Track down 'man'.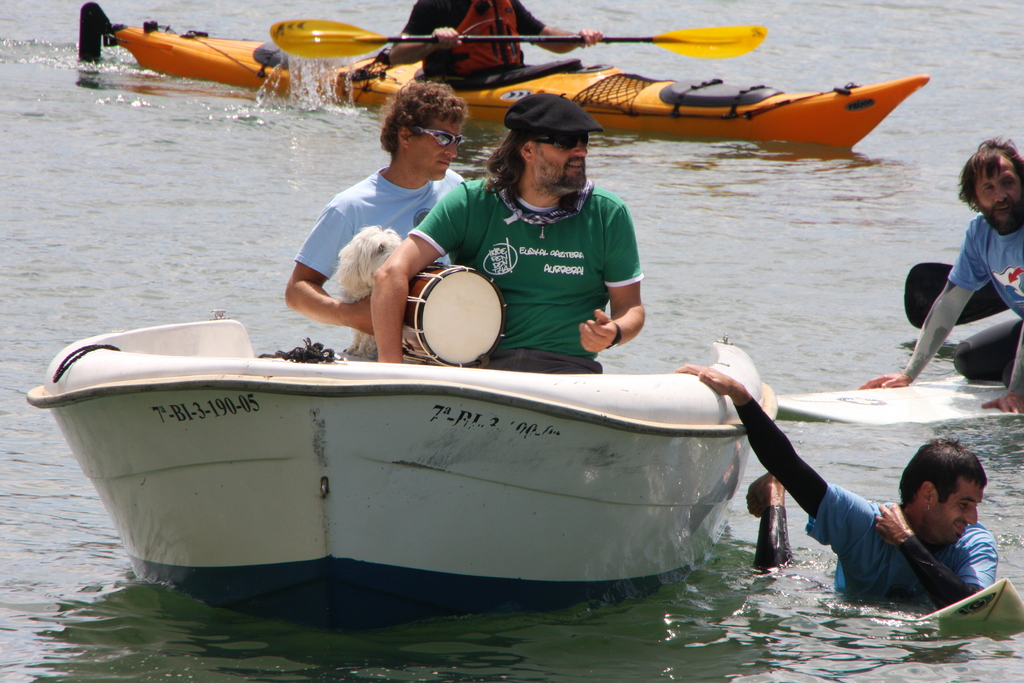
Tracked to {"left": 685, "top": 359, "right": 1002, "bottom": 622}.
